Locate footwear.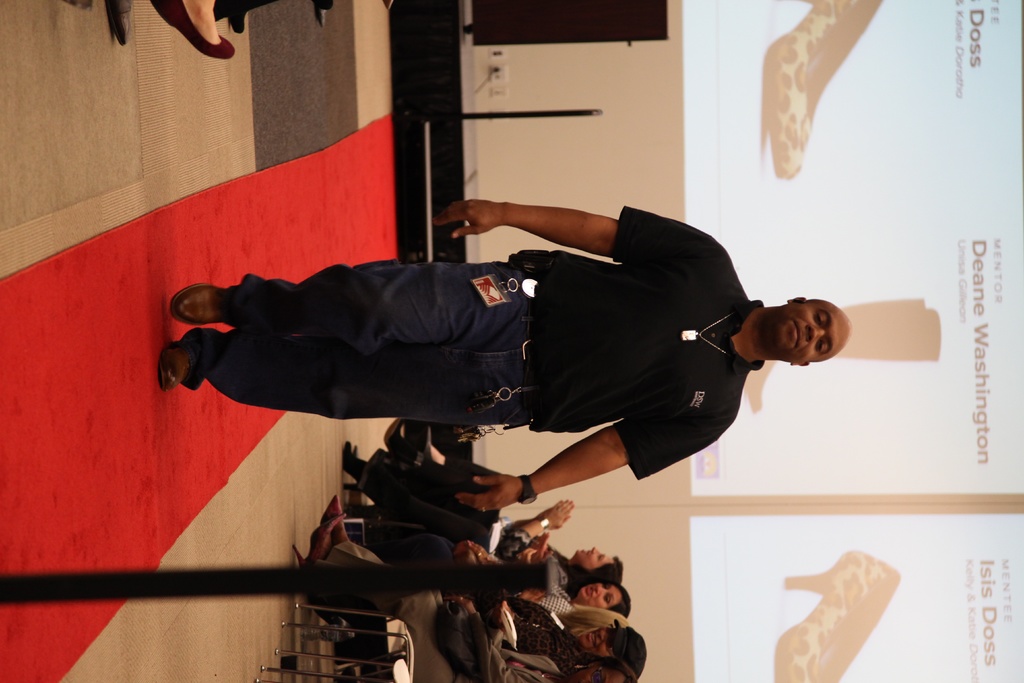
Bounding box: locate(150, 336, 212, 395).
